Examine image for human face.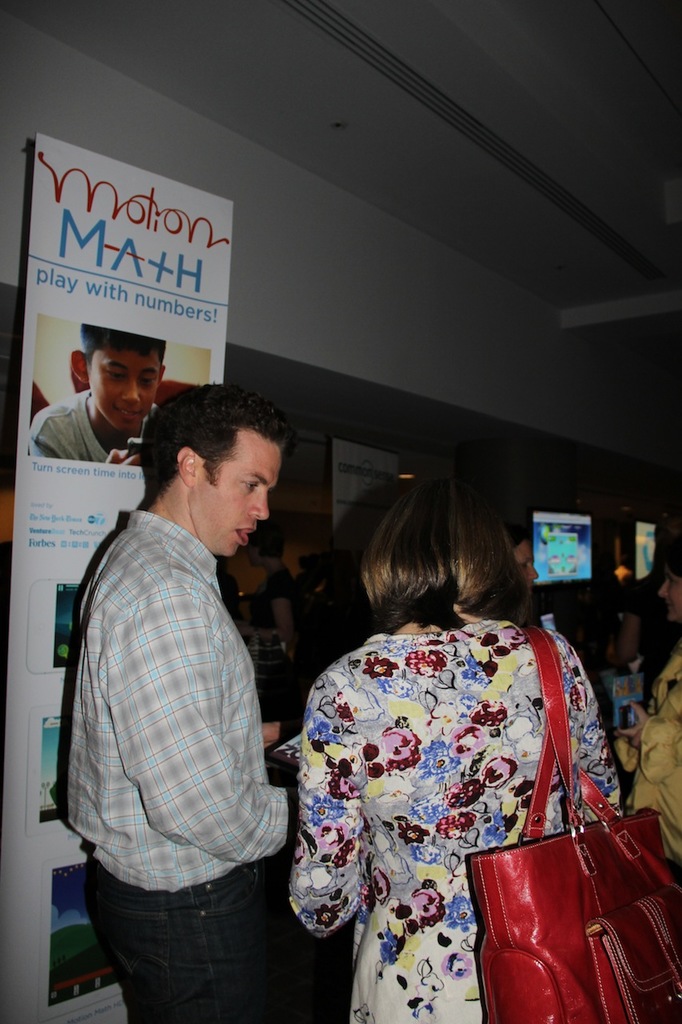
Examination result: (x1=83, y1=343, x2=166, y2=429).
